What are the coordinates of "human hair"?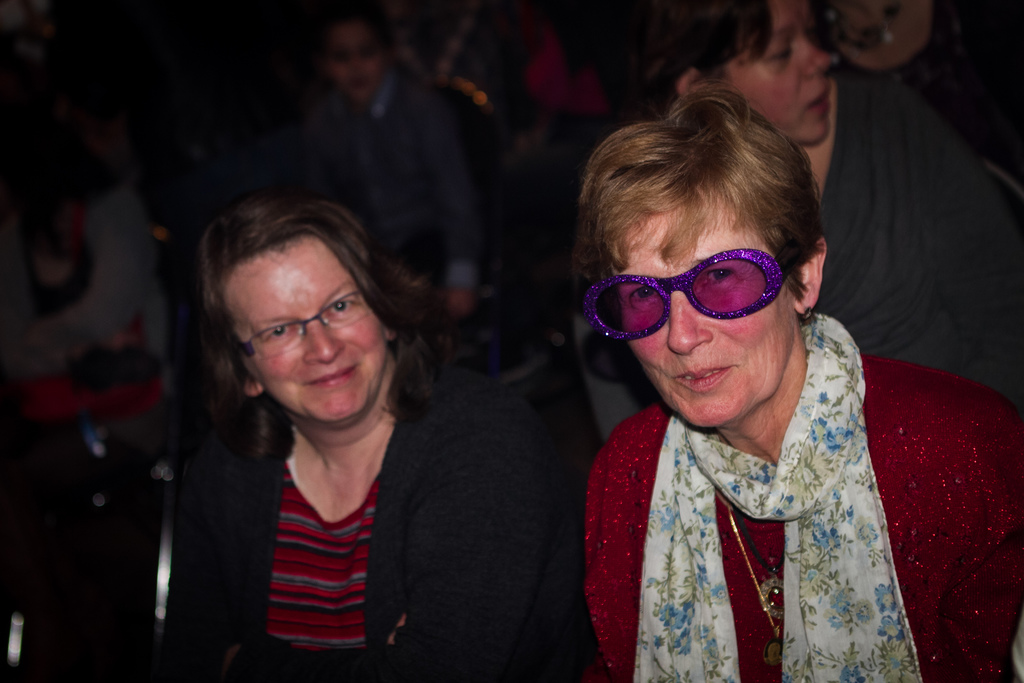
[563, 83, 827, 309].
